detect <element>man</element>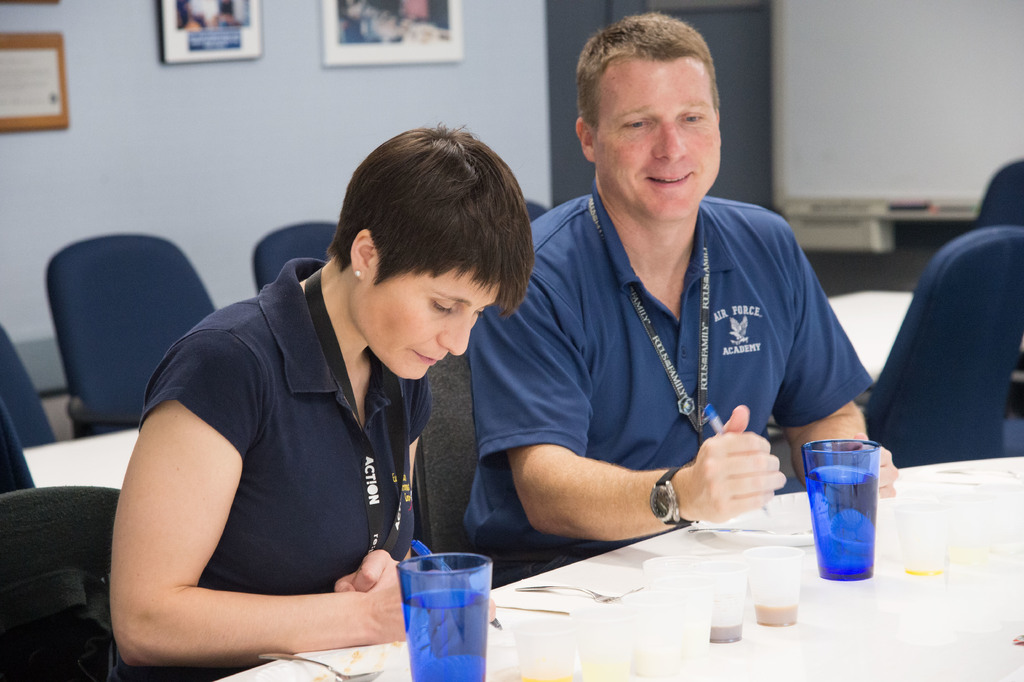
{"x1": 485, "y1": 40, "x2": 876, "y2": 549}
